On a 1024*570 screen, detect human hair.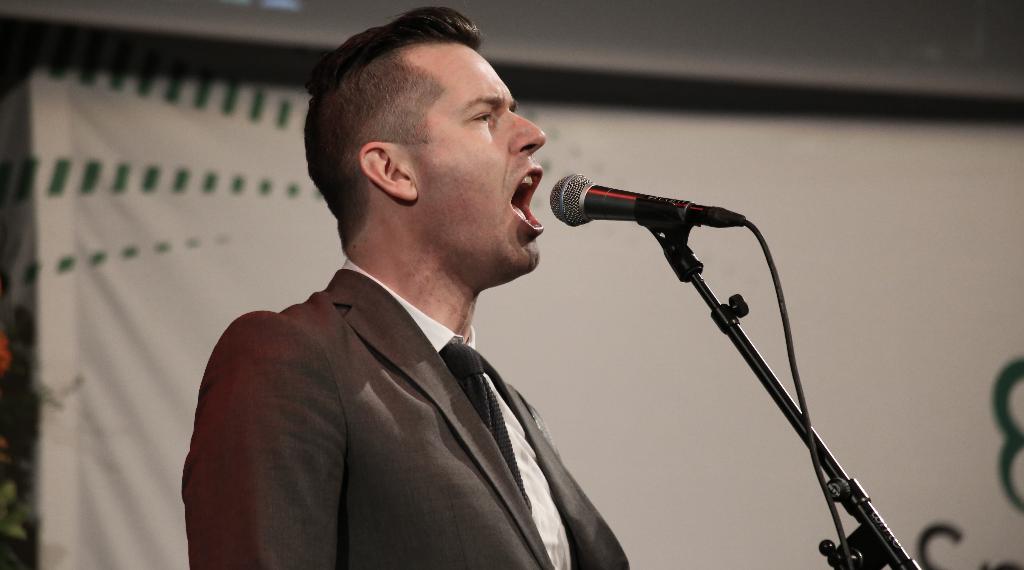
l=301, t=5, r=480, b=248.
